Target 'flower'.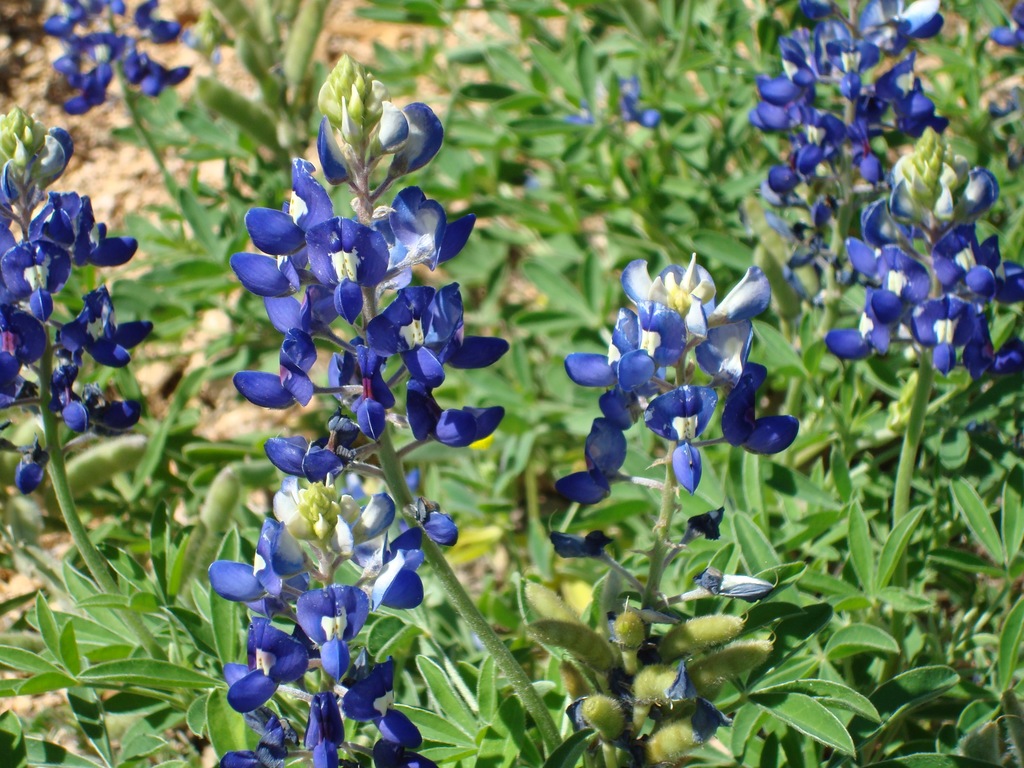
Target region: {"x1": 703, "y1": 566, "x2": 801, "y2": 604}.
